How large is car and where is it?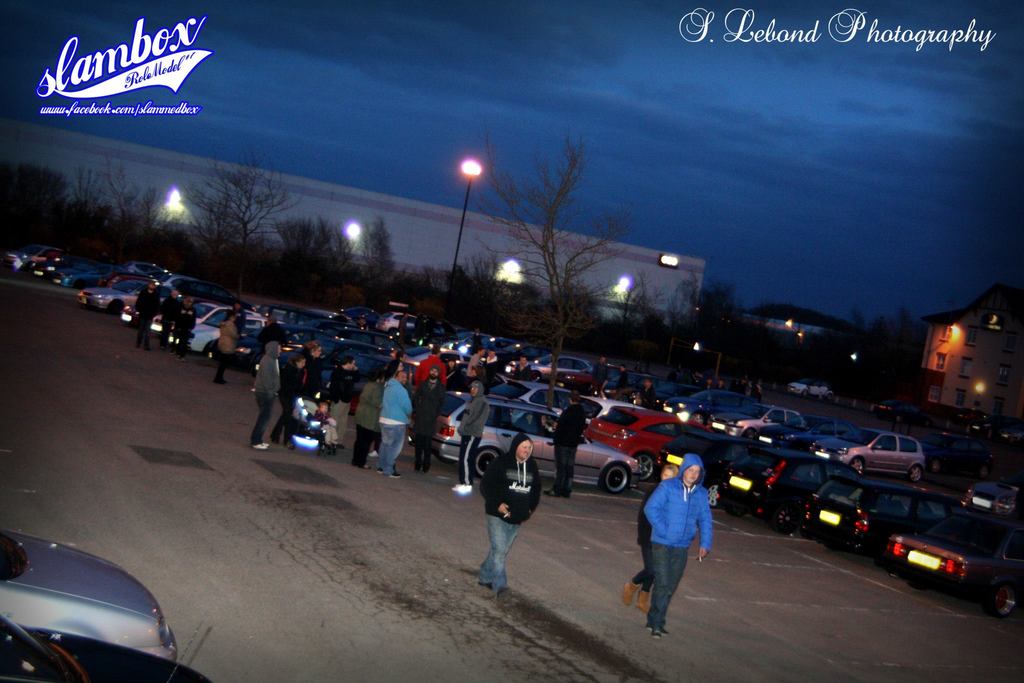
Bounding box: 0, 615, 212, 682.
